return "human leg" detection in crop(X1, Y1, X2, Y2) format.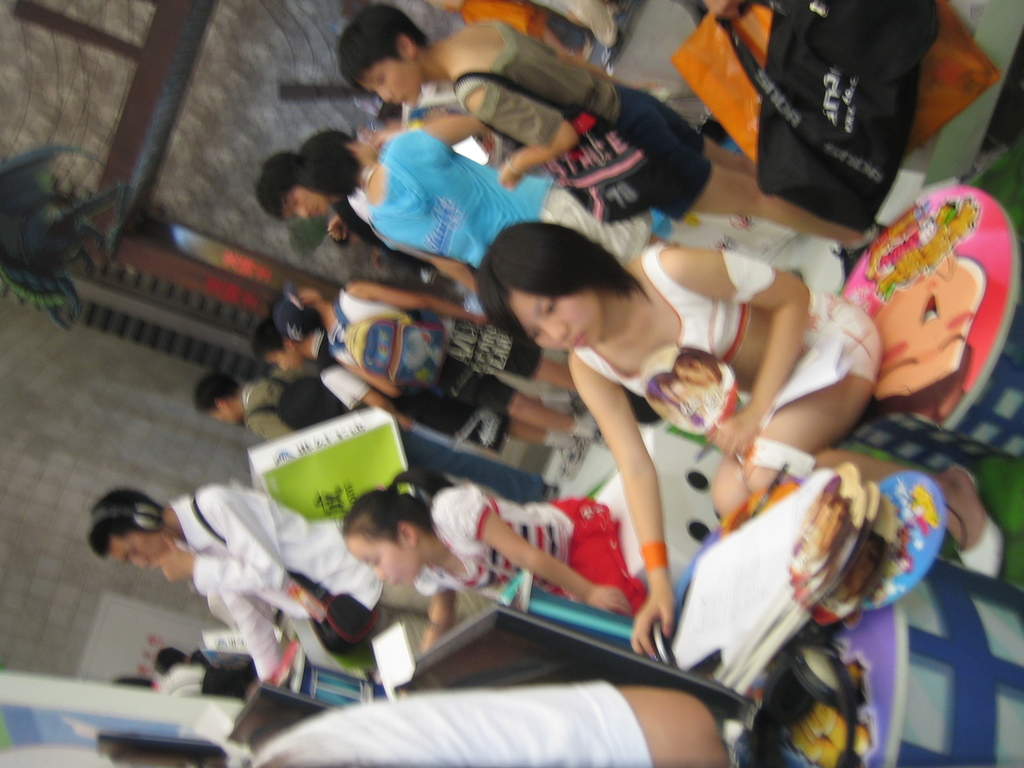
crop(529, 192, 690, 264).
